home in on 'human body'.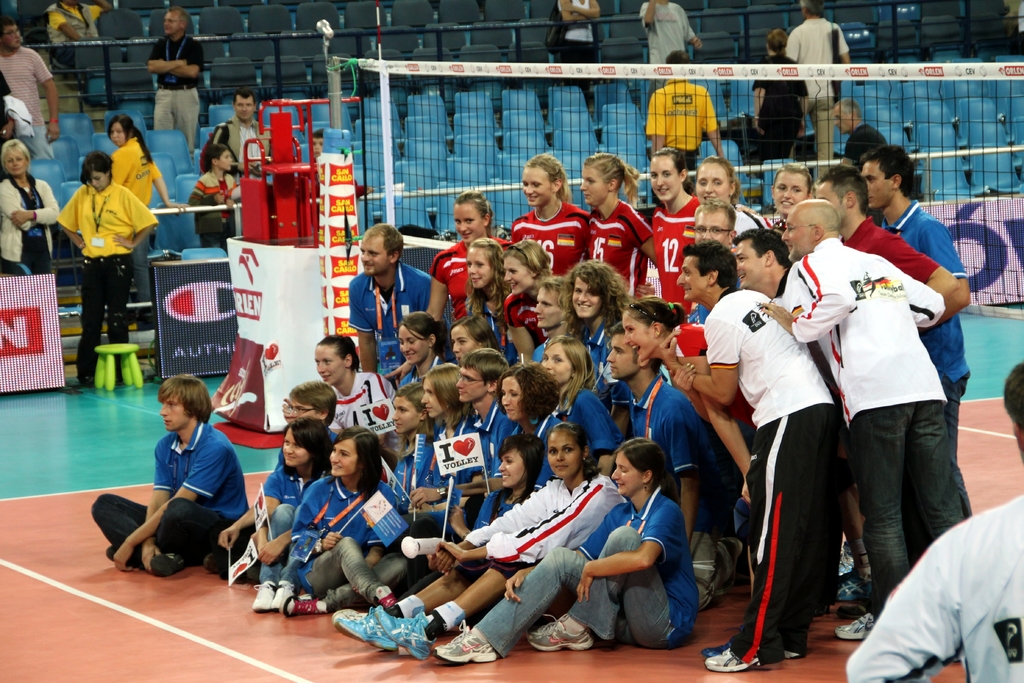
Homed in at Rect(110, 115, 180, 208).
